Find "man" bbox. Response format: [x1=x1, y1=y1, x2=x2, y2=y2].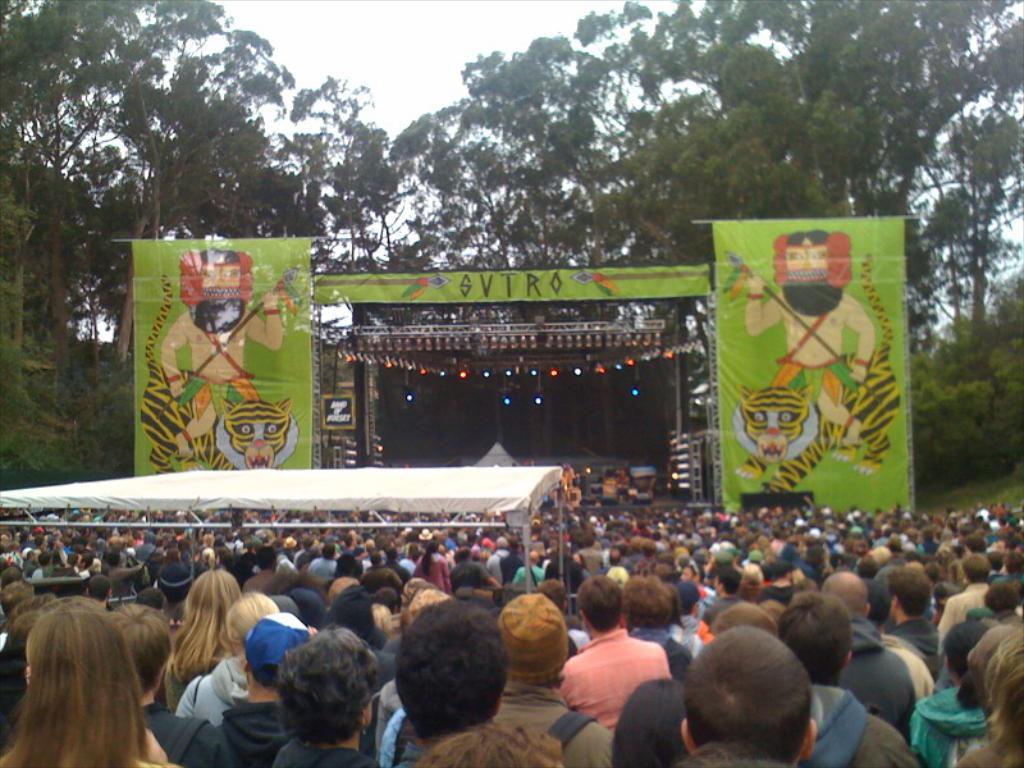
[x1=961, y1=538, x2=987, y2=553].
